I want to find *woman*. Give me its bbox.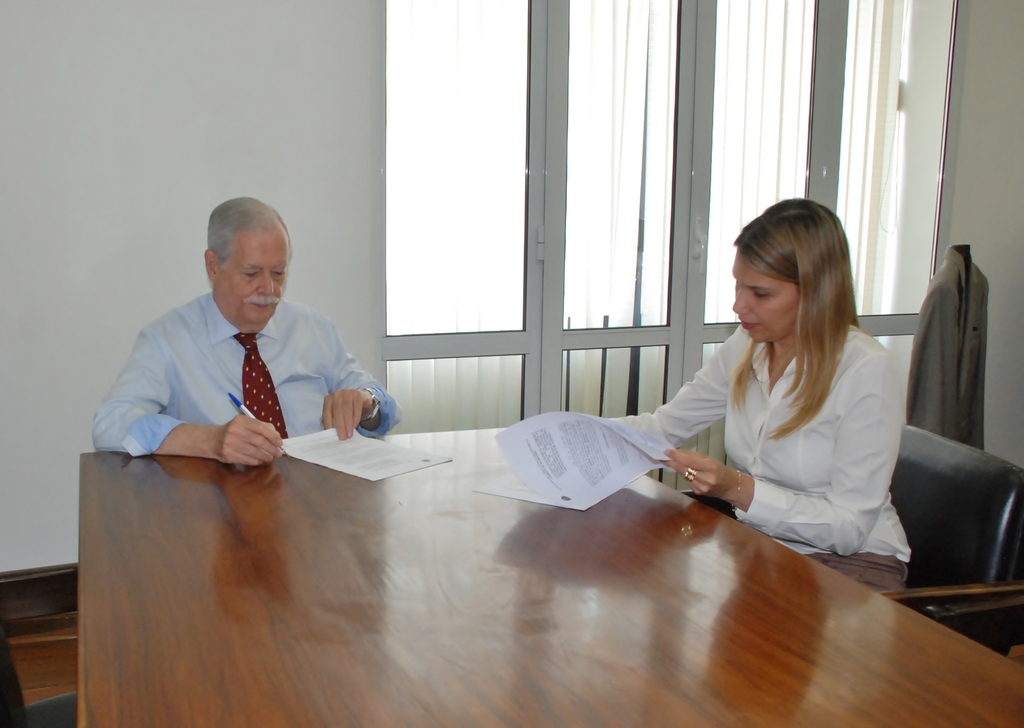
box(601, 196, 910, 586).
